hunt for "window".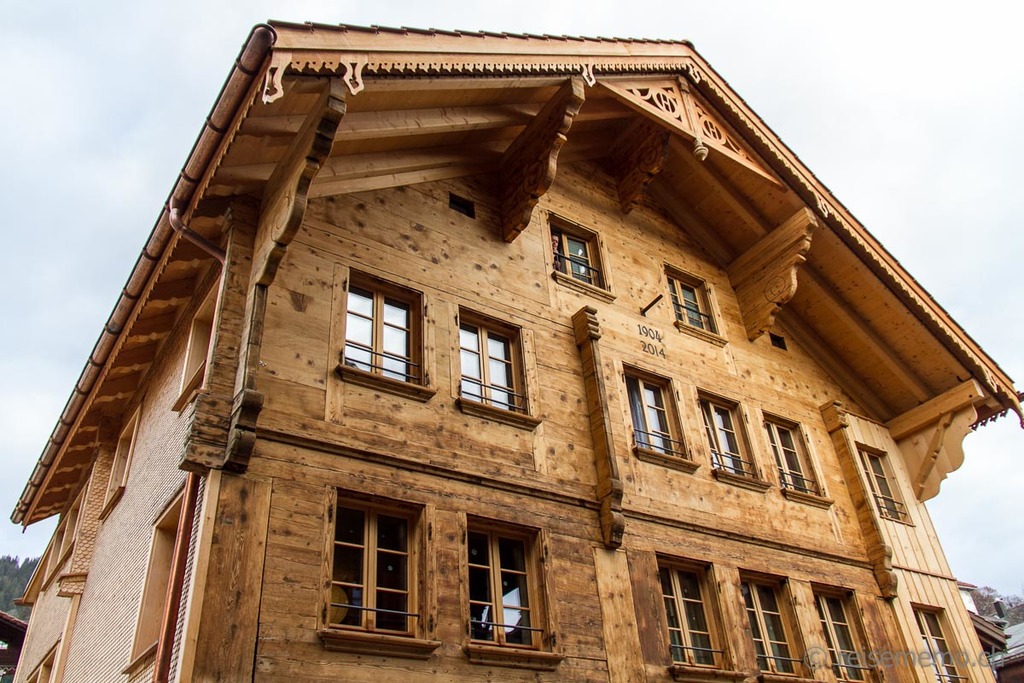
Hunted down at 801:574:886:682.
